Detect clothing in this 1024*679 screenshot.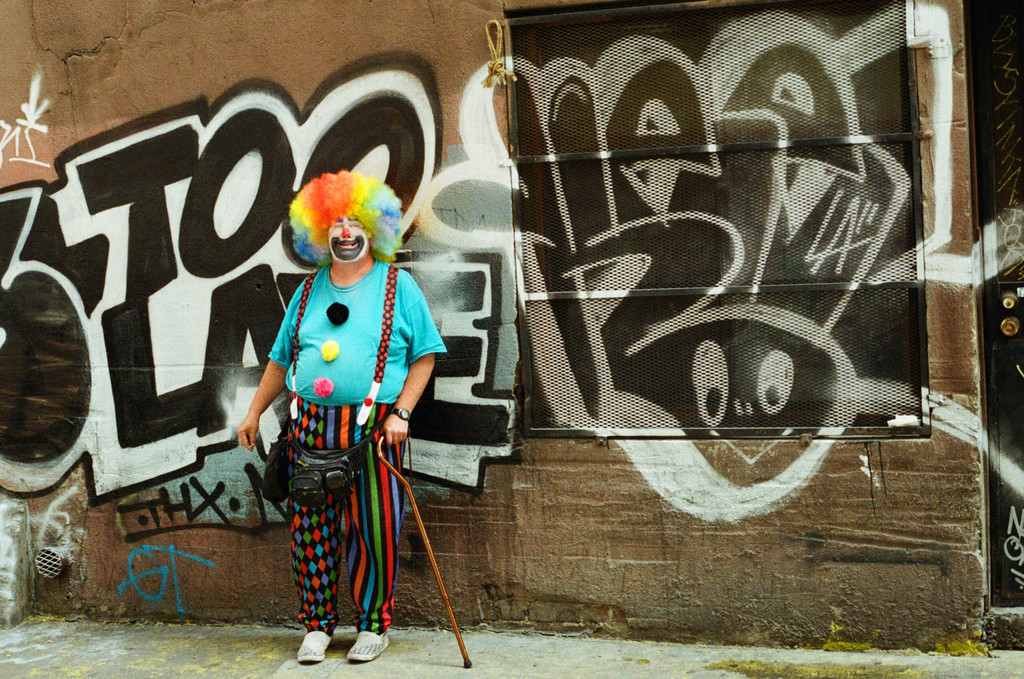
Detection: Rect(256, 231, 424, 624).
